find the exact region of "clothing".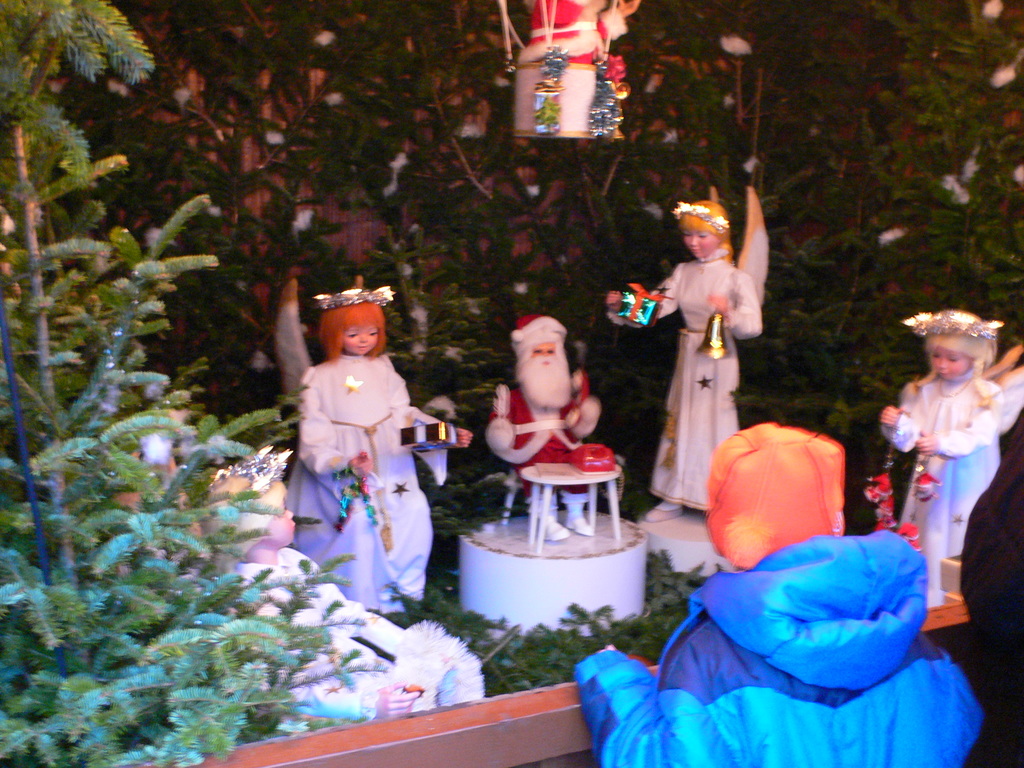
Exact region: [874,343,1023,606].
